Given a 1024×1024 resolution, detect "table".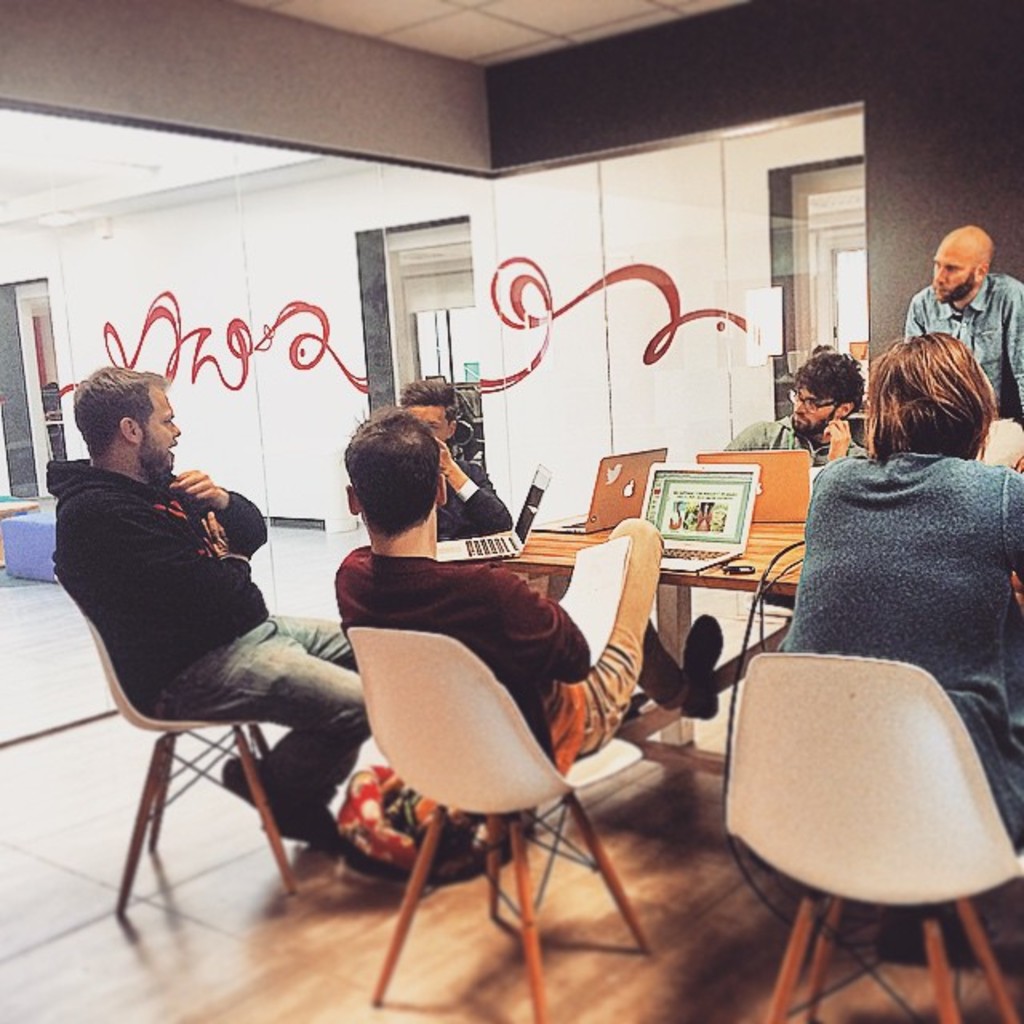
pyautogui.locateOnScreen(472, 501, 1022, 942).
